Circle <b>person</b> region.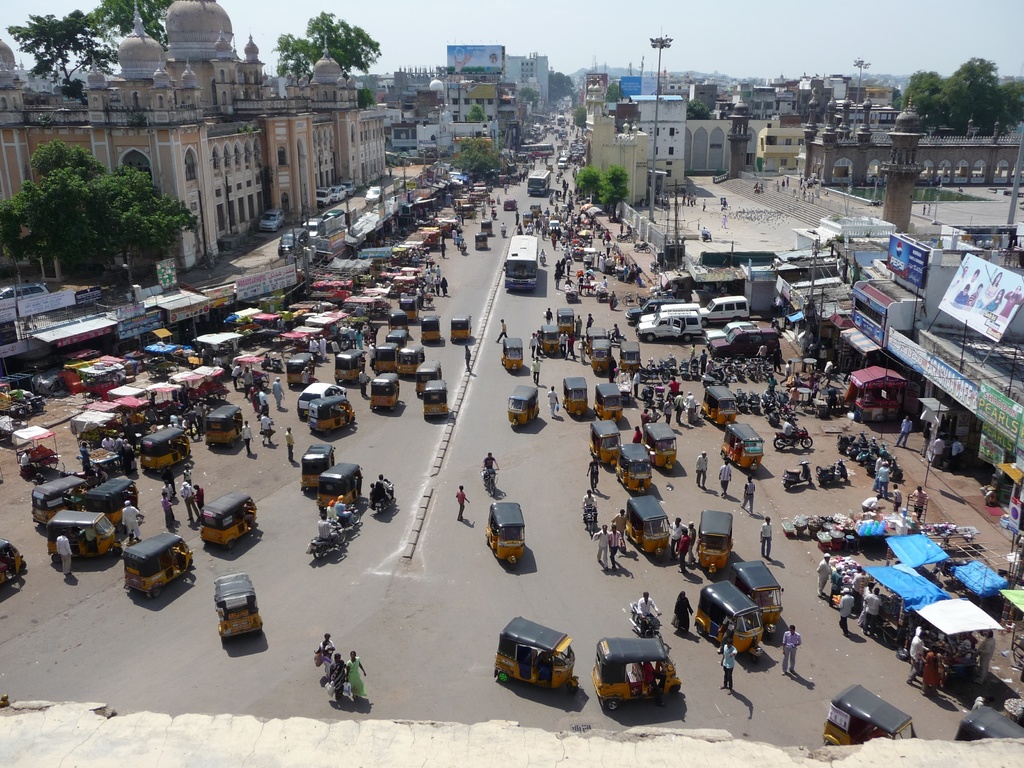
Region: (x1=122, y1=497, x2=141, y2=543).
